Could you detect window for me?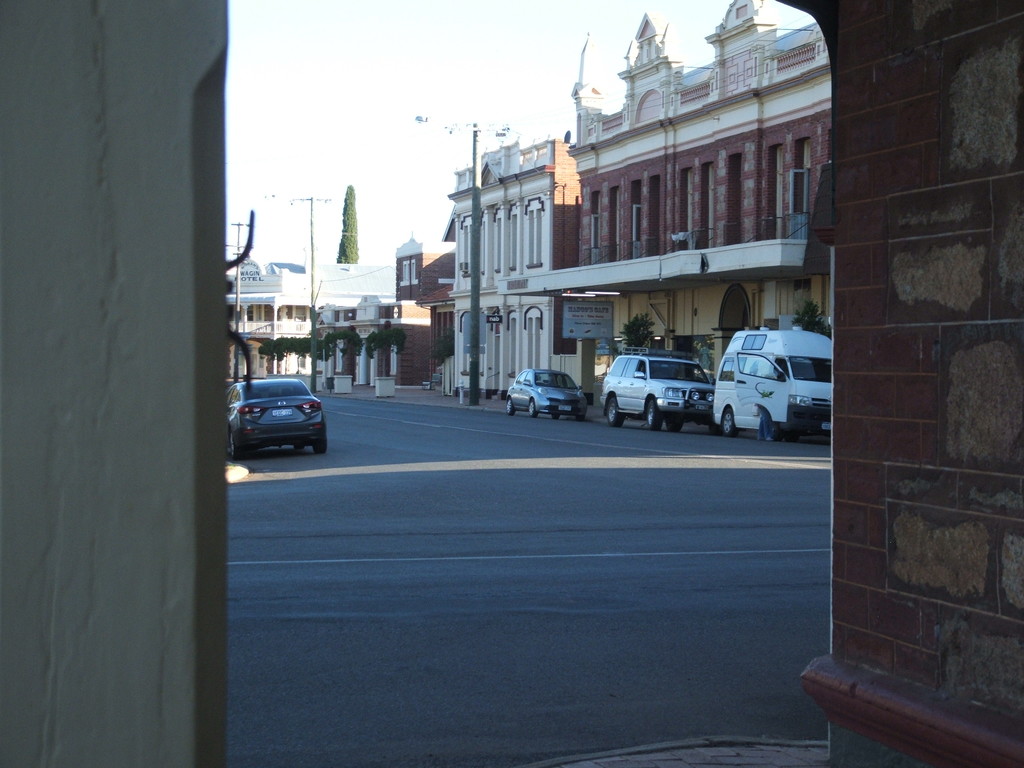
Detection result: box(412, 263, 415, 278).
